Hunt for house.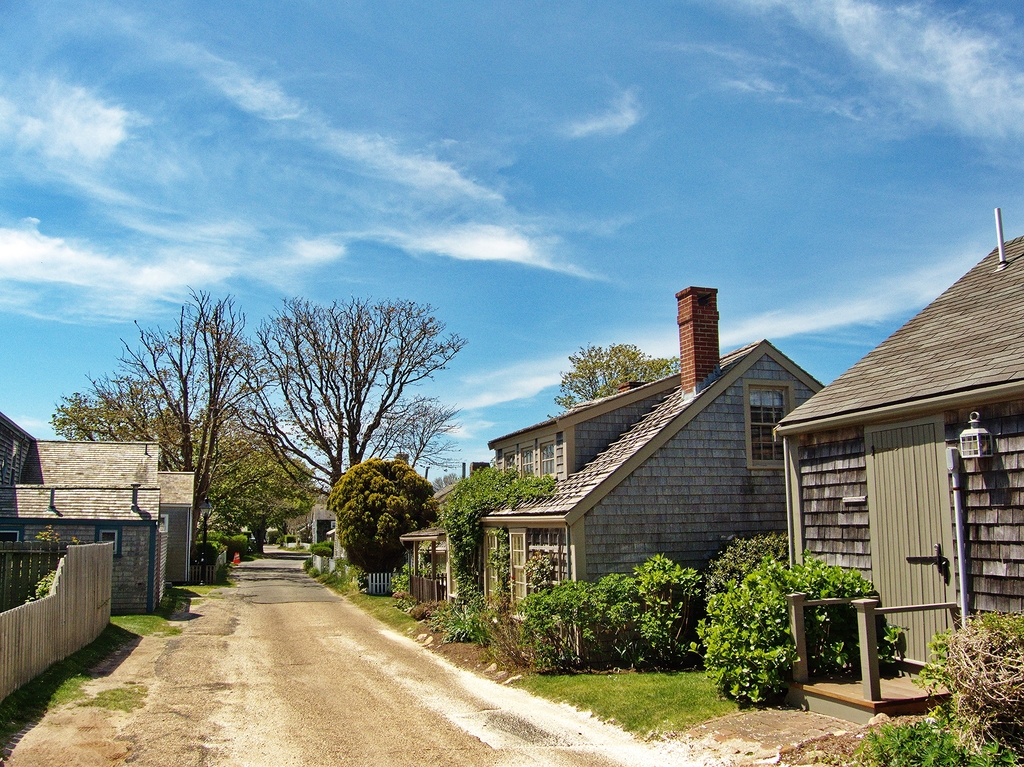
Hunted down at x1=161 y1=469 x2=195 y2=587.
